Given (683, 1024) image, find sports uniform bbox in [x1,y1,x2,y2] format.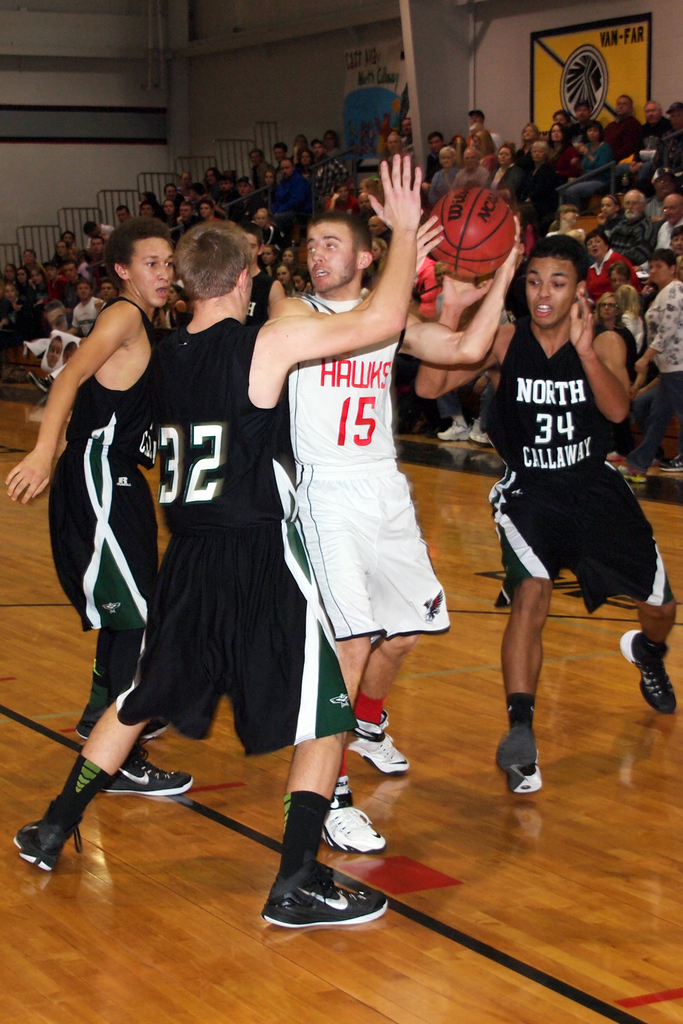
[291,284,461,646].
